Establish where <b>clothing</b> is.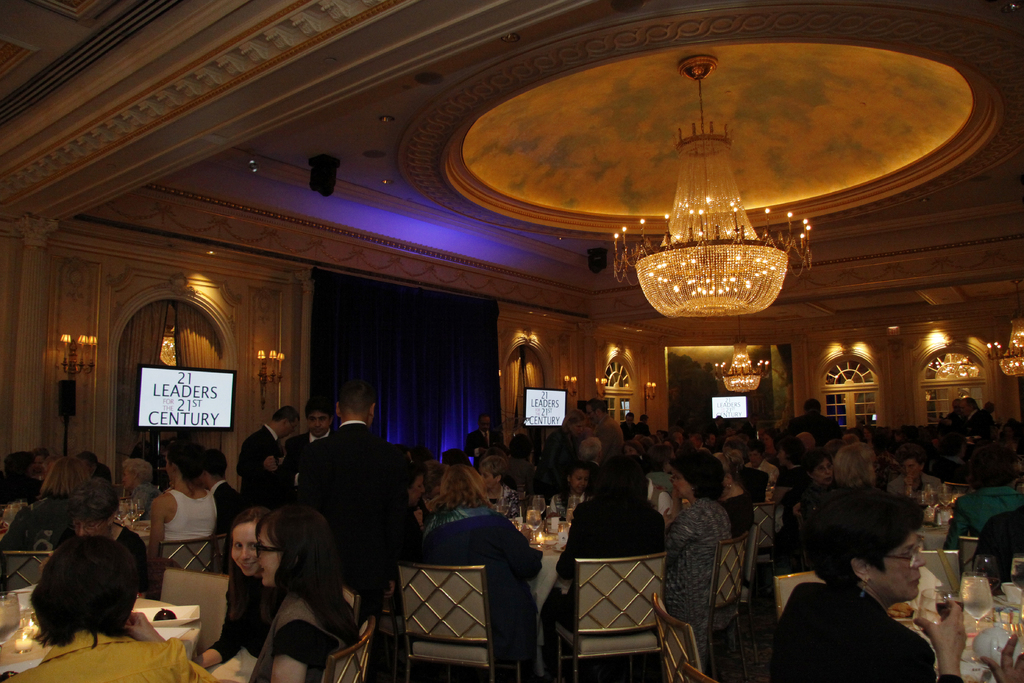
Established at 939:479:1023:563.
